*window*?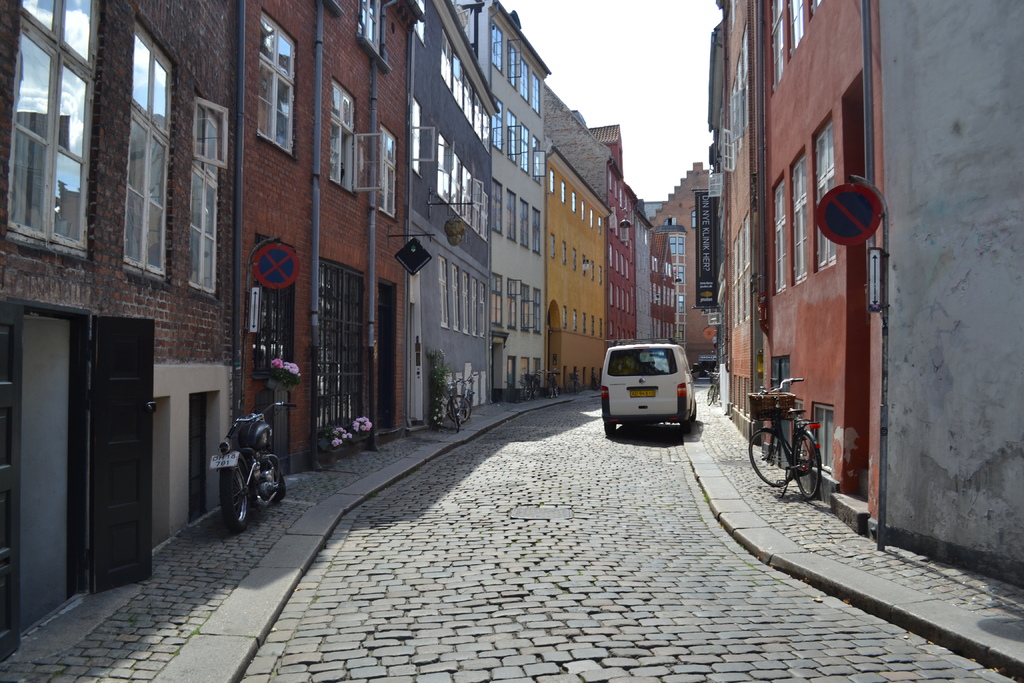
767, 168, 788, 302
